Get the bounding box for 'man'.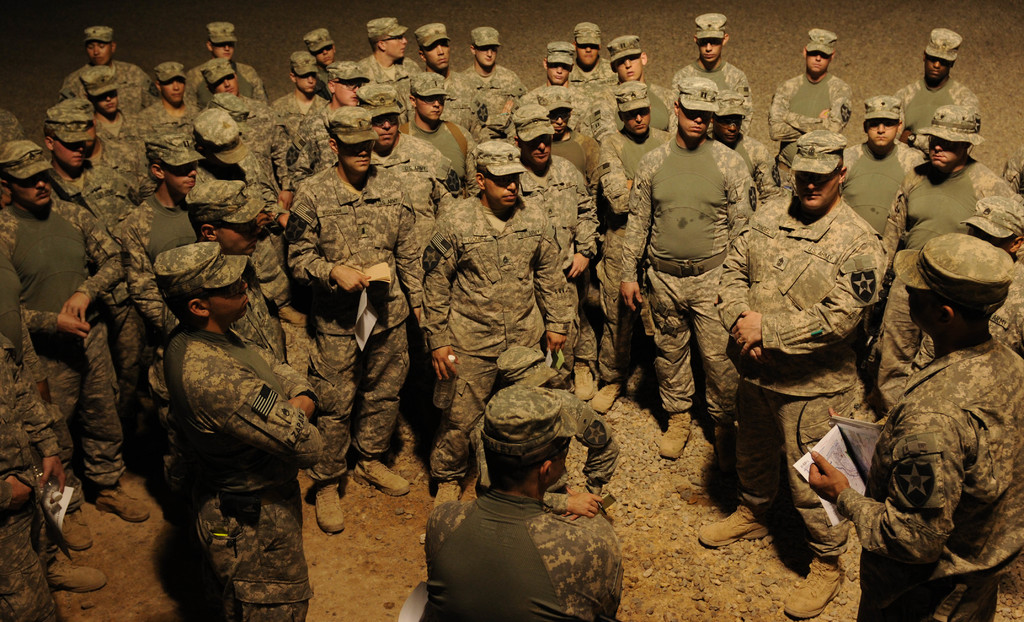
(877,108,1011,287).
